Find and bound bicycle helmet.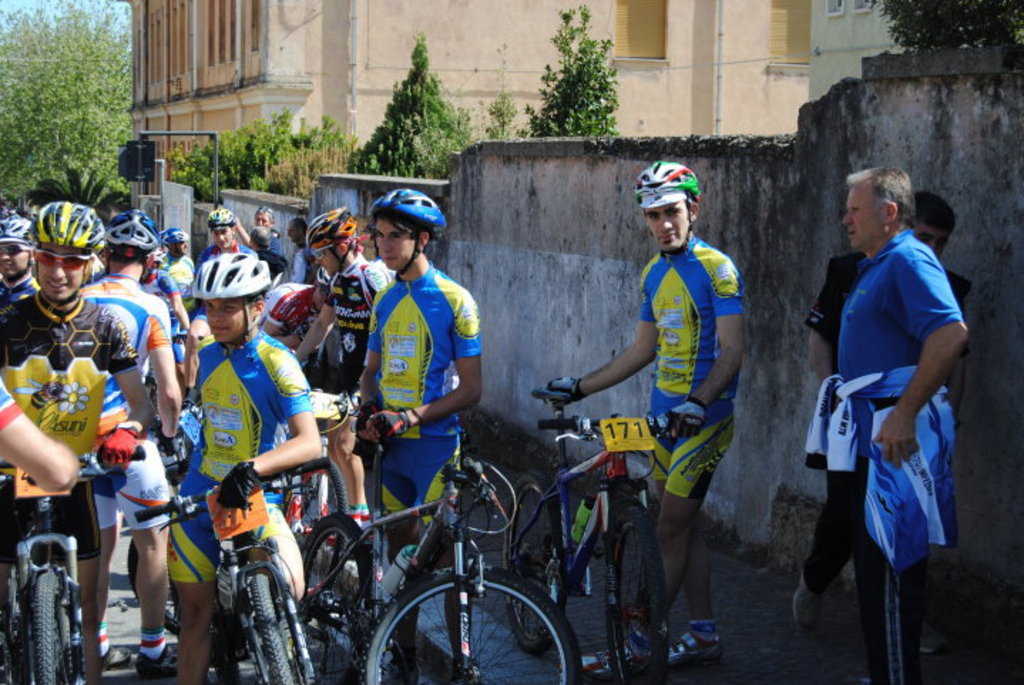
Bound: crop(1, 209, 34, 249).
